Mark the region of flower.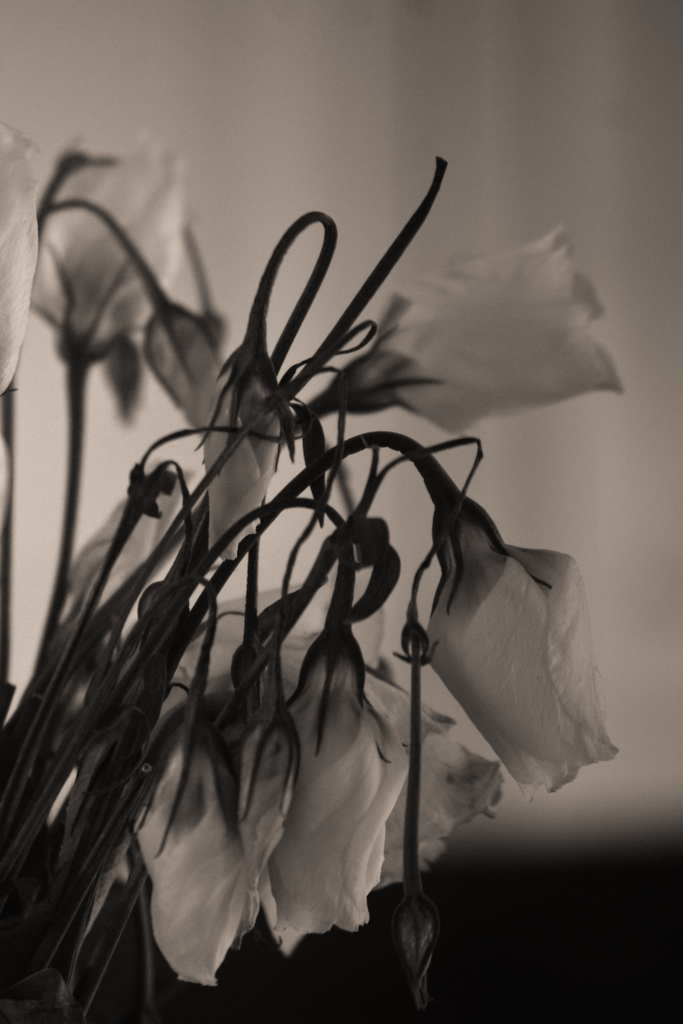
Region: 357:658:503:888.
